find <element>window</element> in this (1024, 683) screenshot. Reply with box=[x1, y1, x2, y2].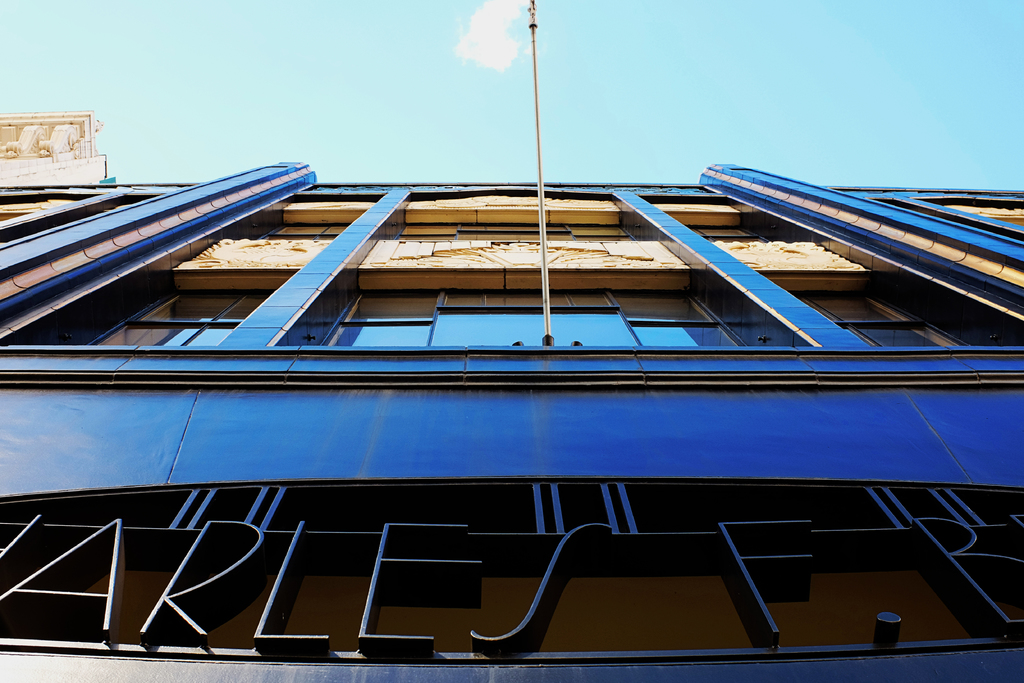
box=[84, 283, 273, 346].
